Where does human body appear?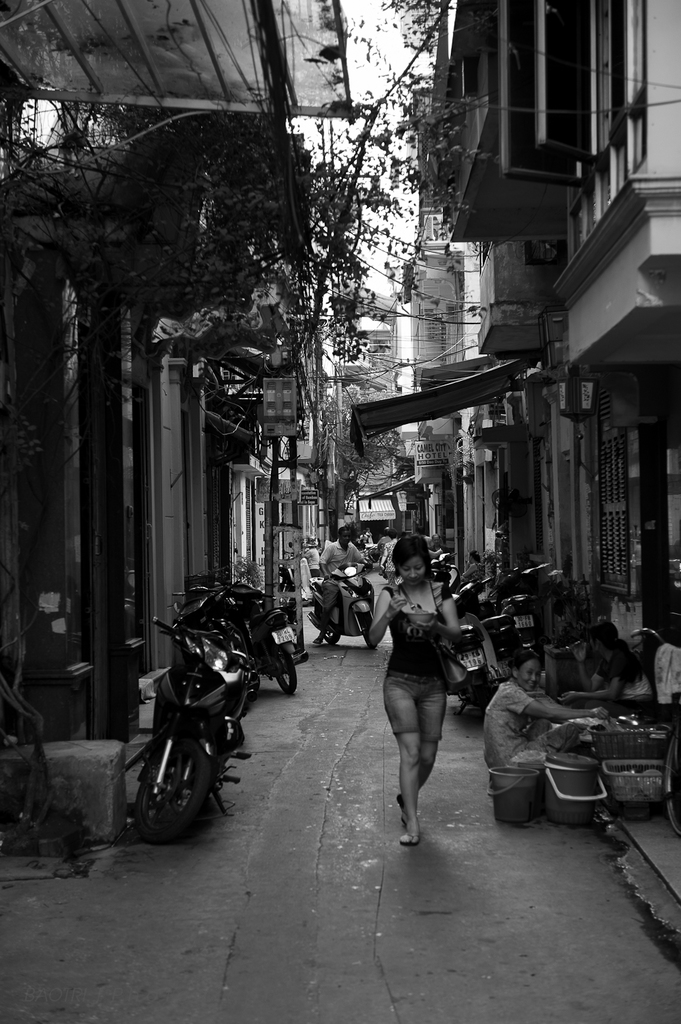
Appears at 359:542:491:837.
